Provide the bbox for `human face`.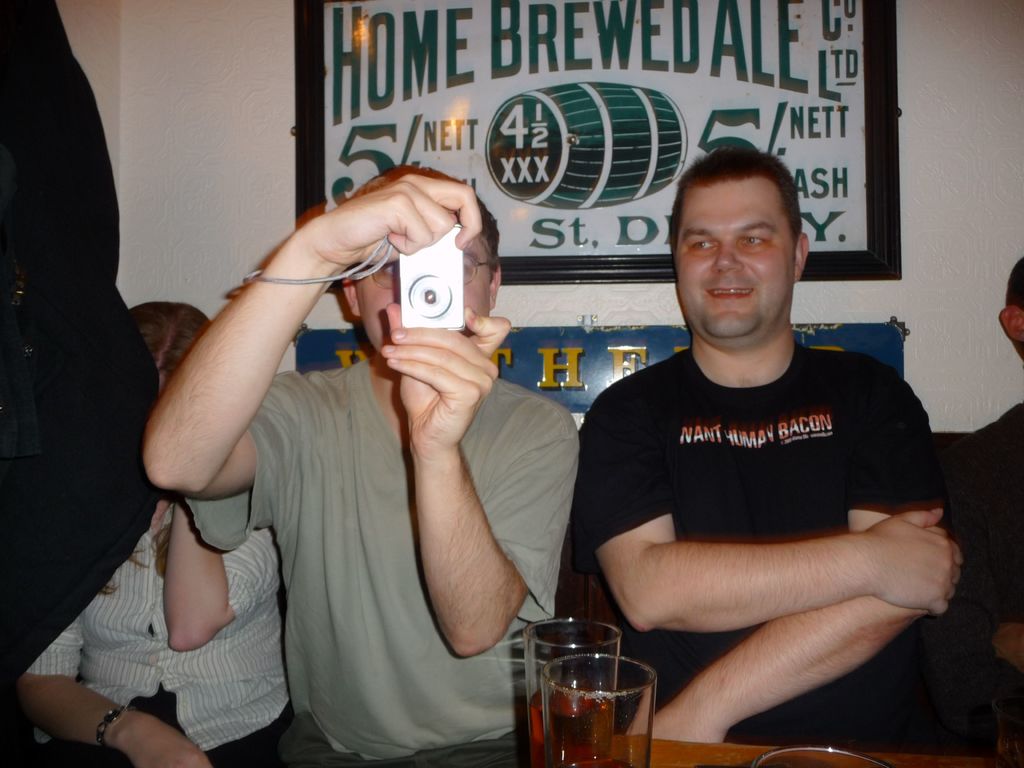
(left=682, top=177, right=792, bottom=337).
